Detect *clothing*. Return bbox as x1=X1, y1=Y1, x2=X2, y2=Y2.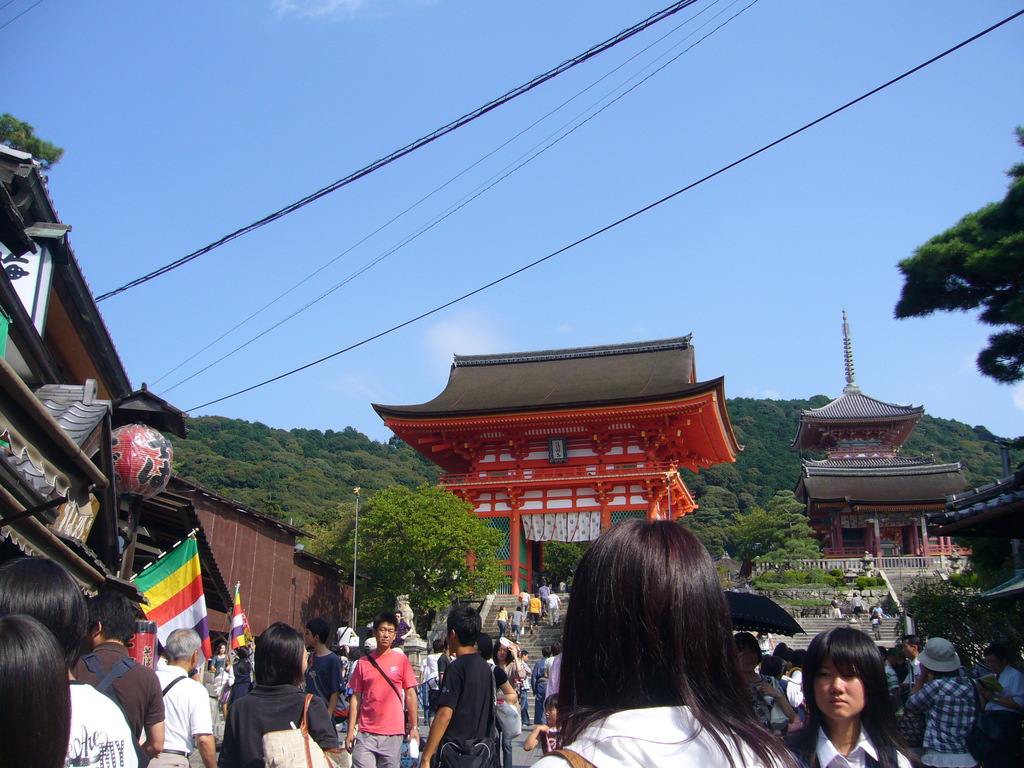
x1=520, y1=688, x2=531, y2=728.
